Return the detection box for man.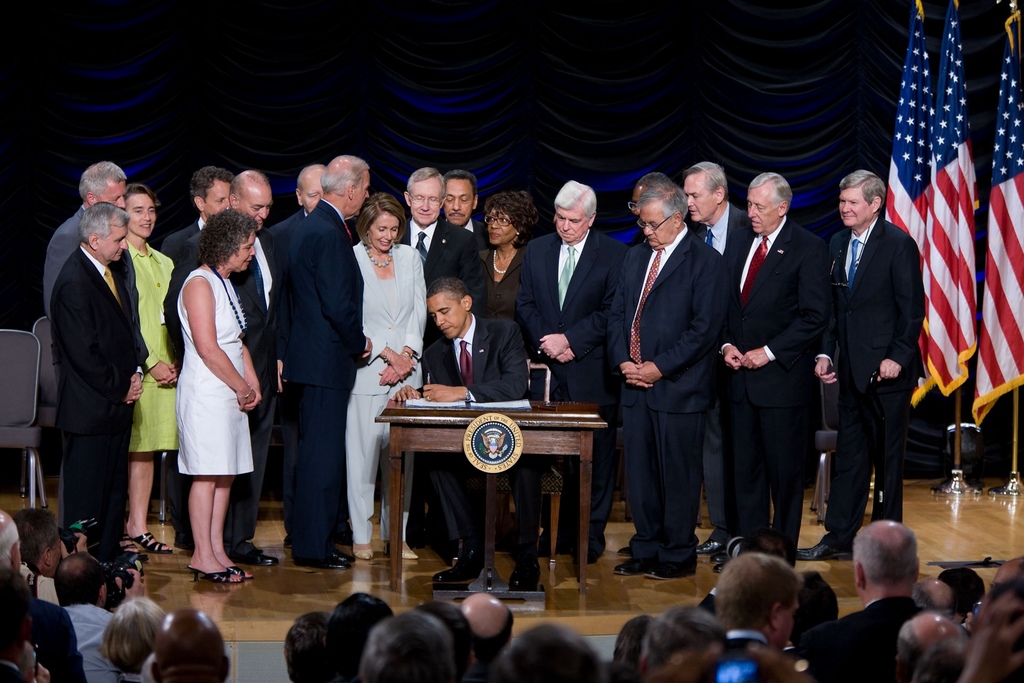
[268, 154, 373, 572].
